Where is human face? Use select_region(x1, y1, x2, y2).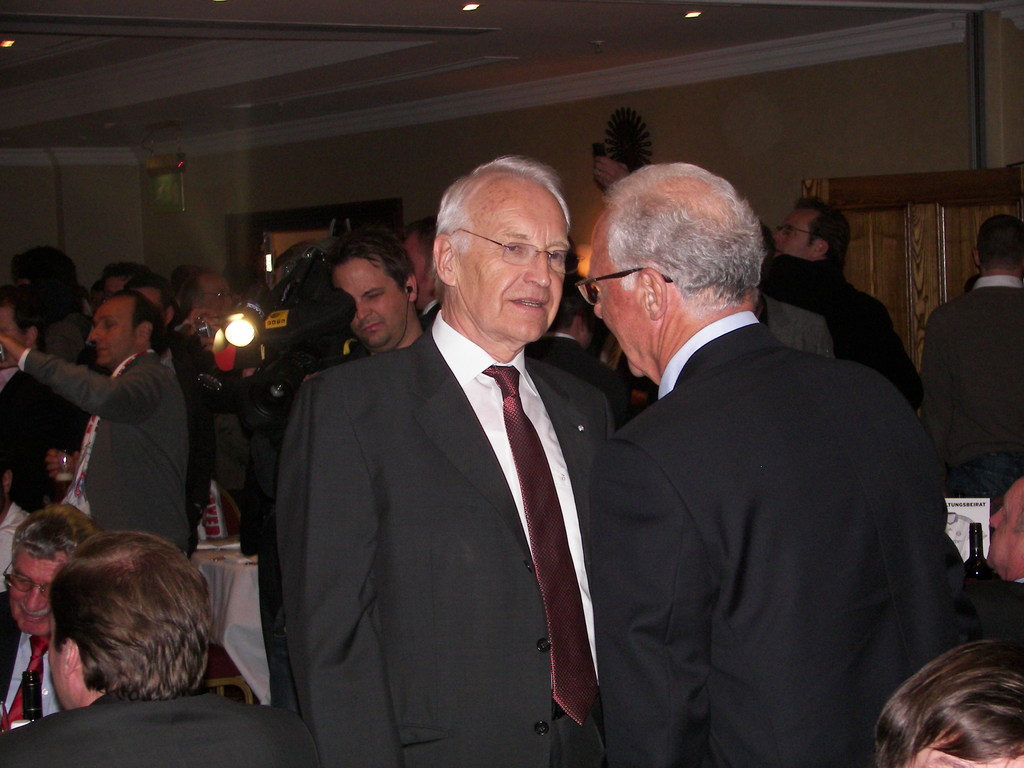
select_region(591, 214, 642, 378).
